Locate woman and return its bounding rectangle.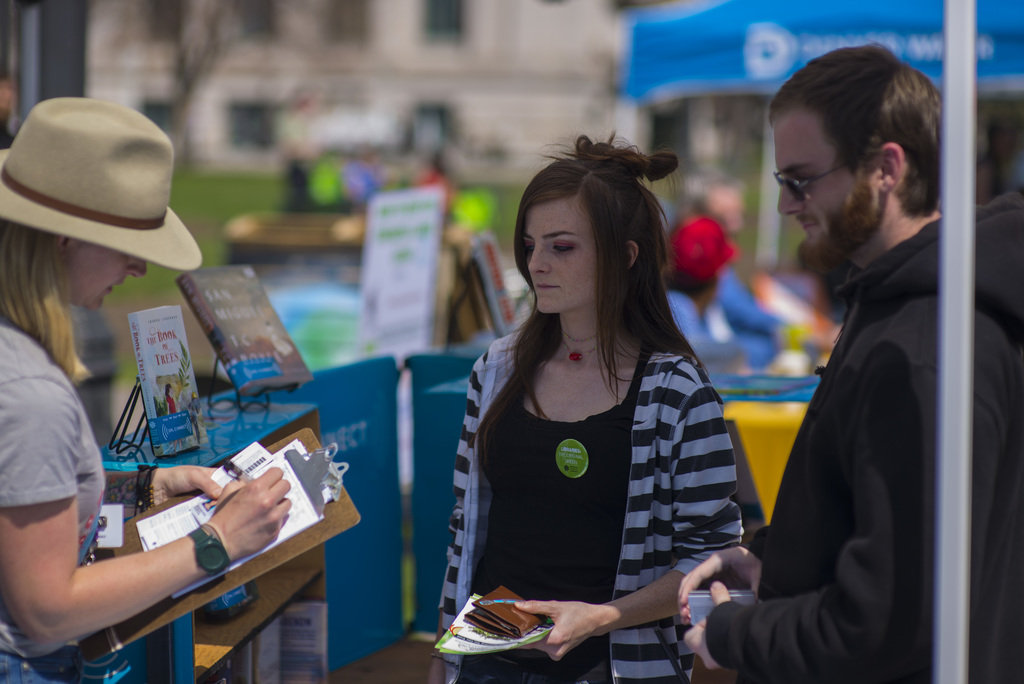
430:144:751:679.
